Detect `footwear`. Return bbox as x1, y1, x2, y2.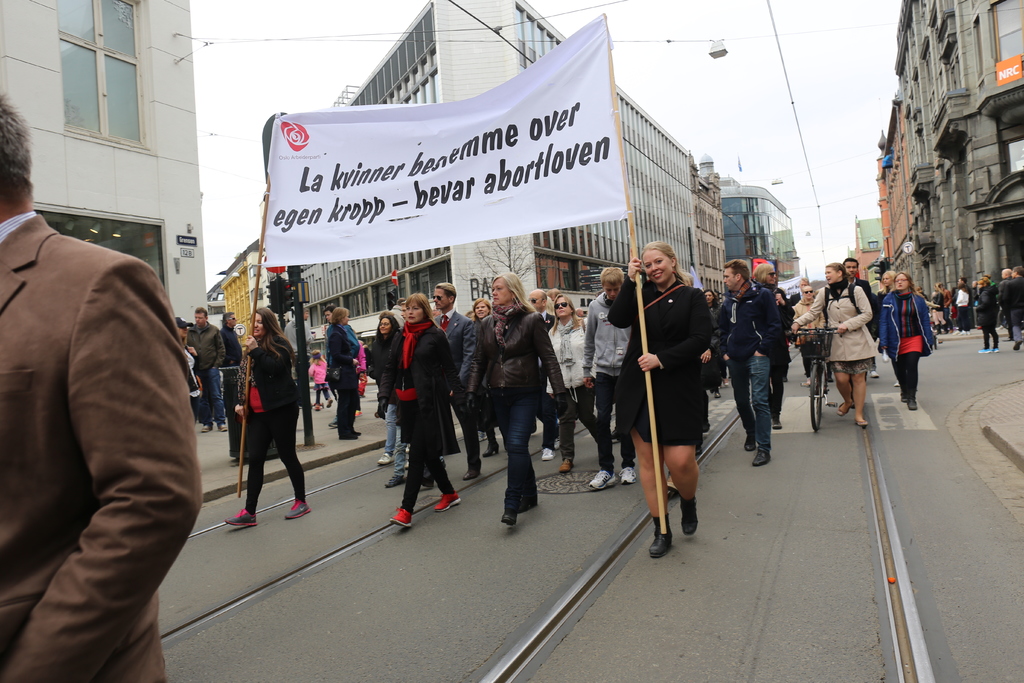
680, 499, 698, 539.
